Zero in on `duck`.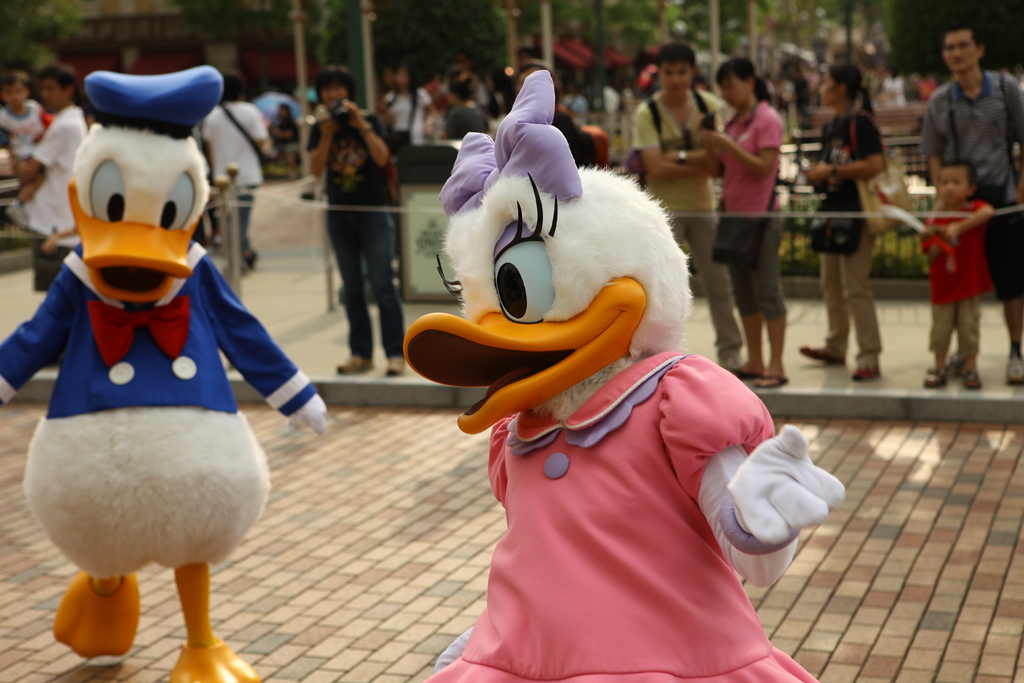
Zeroed in: (0,63,336,682).
